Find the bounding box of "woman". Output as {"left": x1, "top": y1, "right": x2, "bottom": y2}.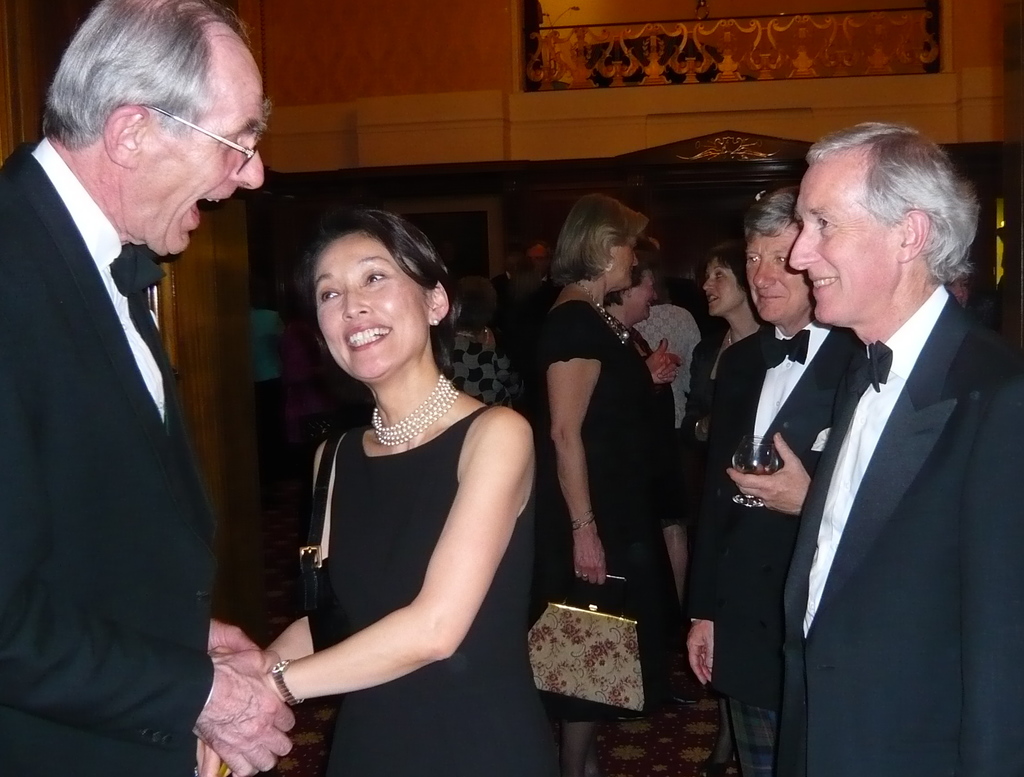
{"left": 674, "top": 235, "right": 760, "bottom": 603}.
